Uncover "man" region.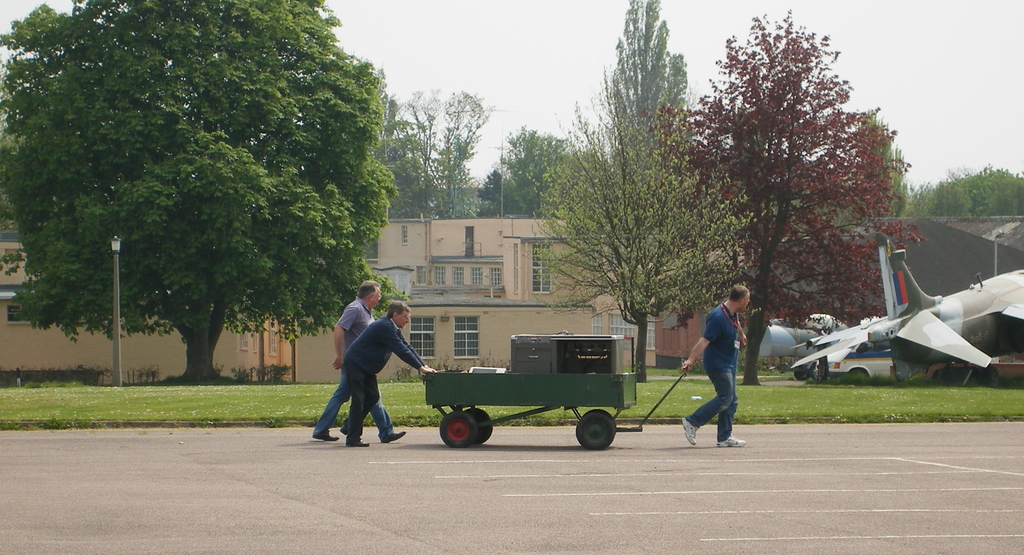
Uncovered: box=[309, 279, 424, 438].
